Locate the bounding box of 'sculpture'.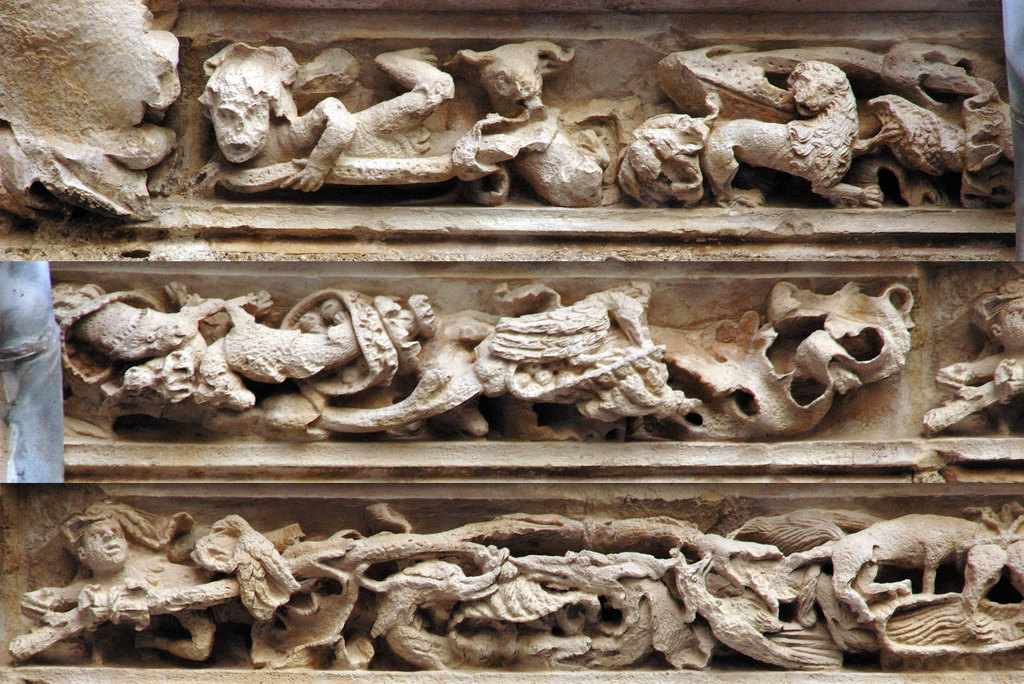
Bounding box: region(114, 59, 1023, 585).
